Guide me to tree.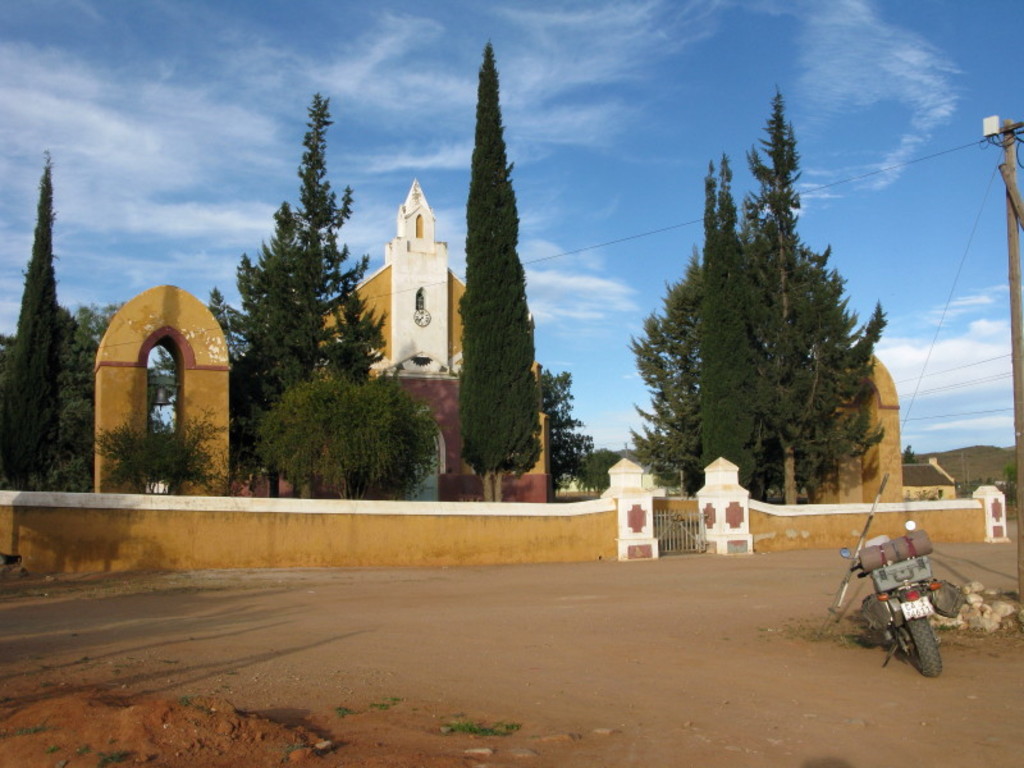
Guidance: {"left": 3, "top": 154, "right": 68, "bottom": 500}.
